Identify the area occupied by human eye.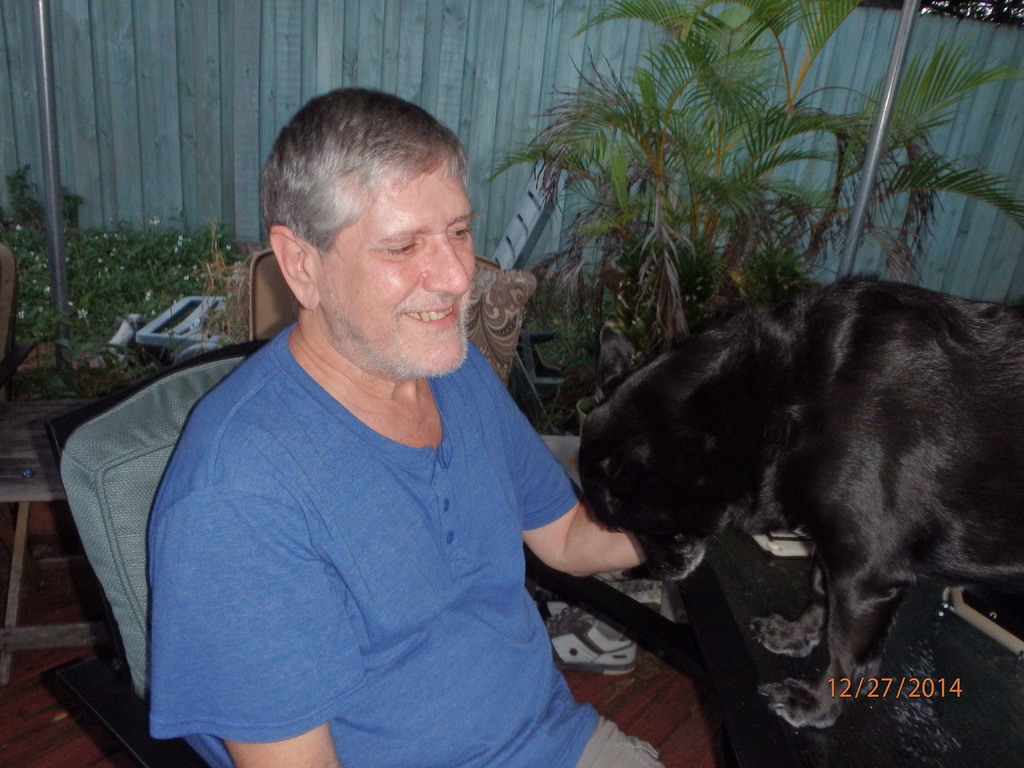
Area: x1=447, y1=222, x2=473, y2=241.
